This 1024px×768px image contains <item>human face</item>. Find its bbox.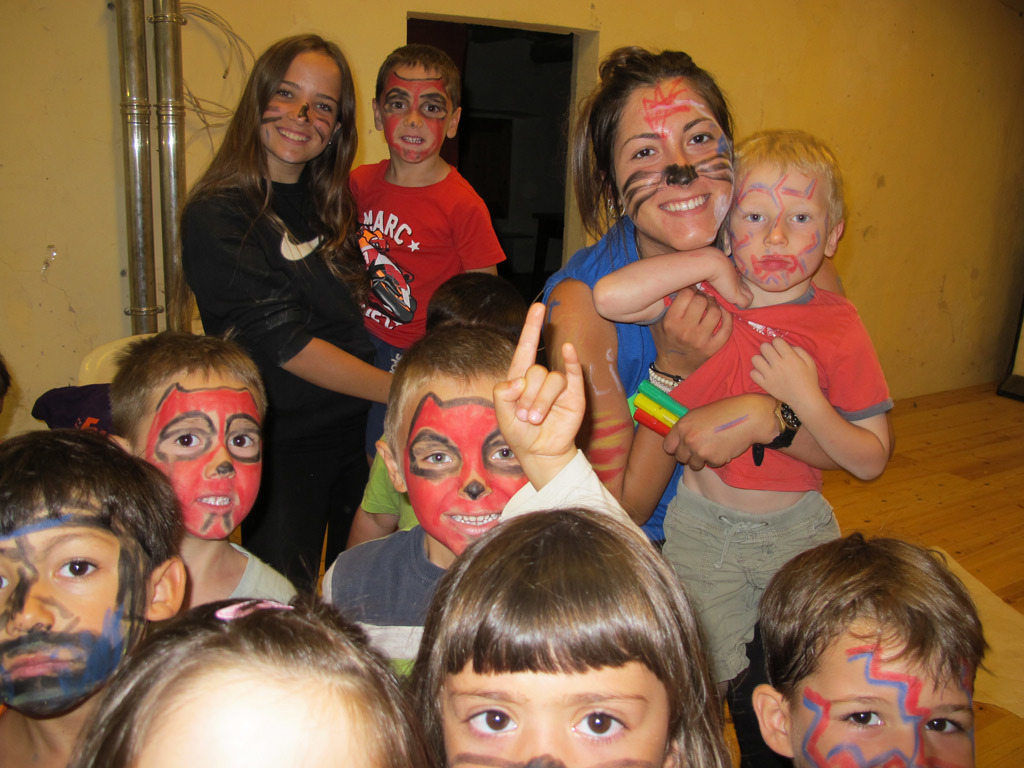
(left=433, top=659, right=664, bottom=767).
